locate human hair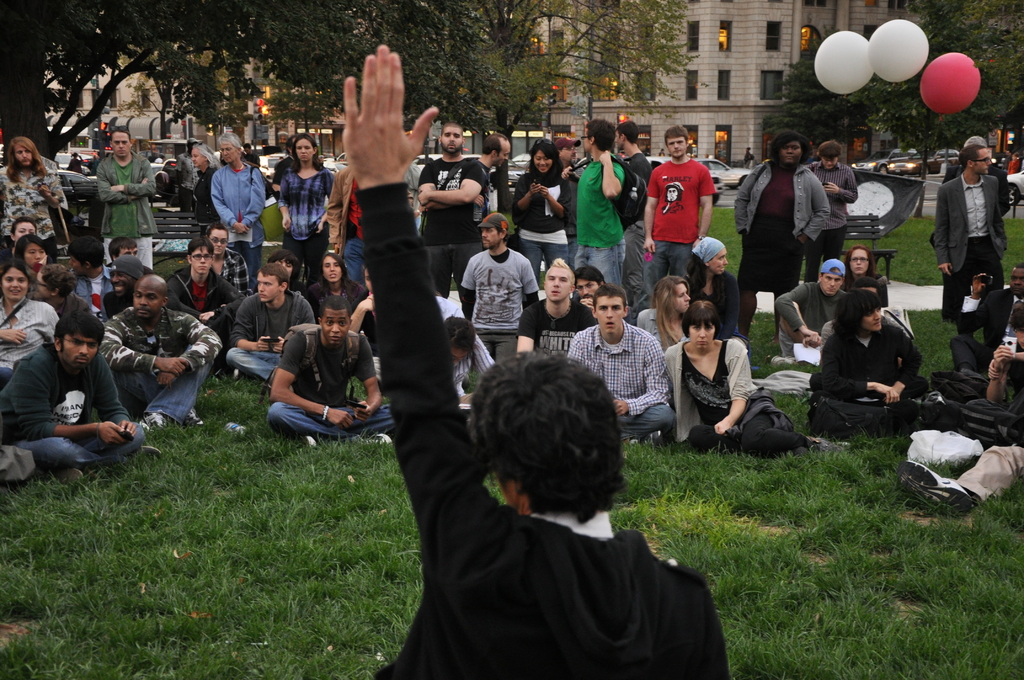
482/134/508/159
